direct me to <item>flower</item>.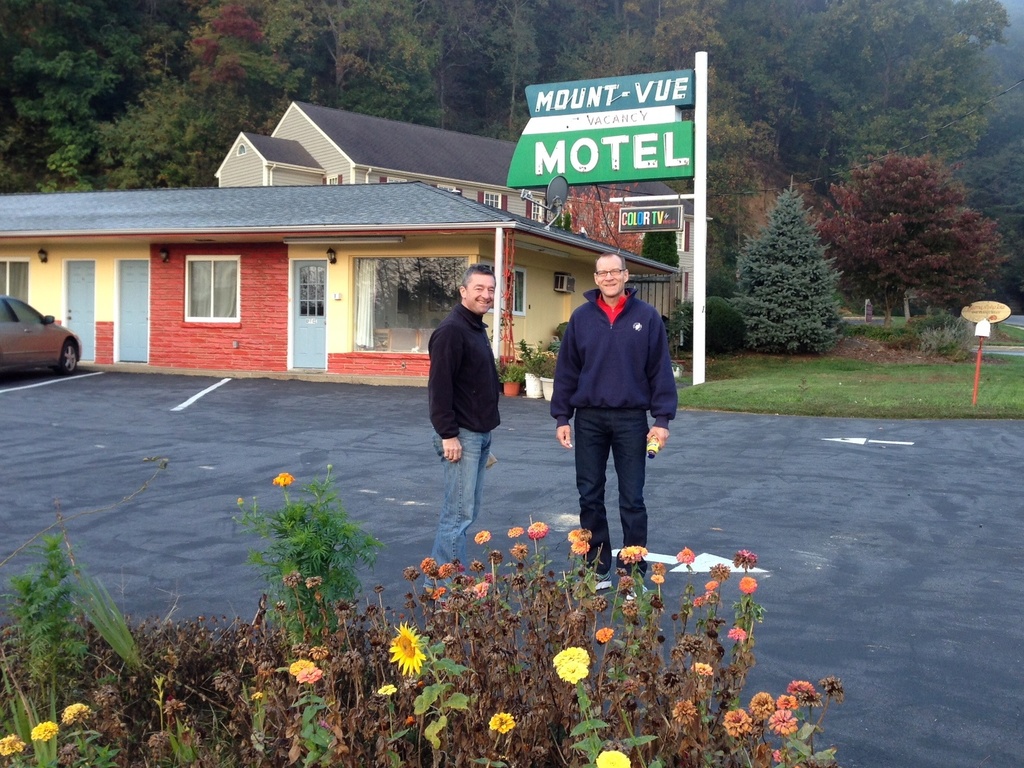
Direction: <region>568, 527, 594, 540</region>.
